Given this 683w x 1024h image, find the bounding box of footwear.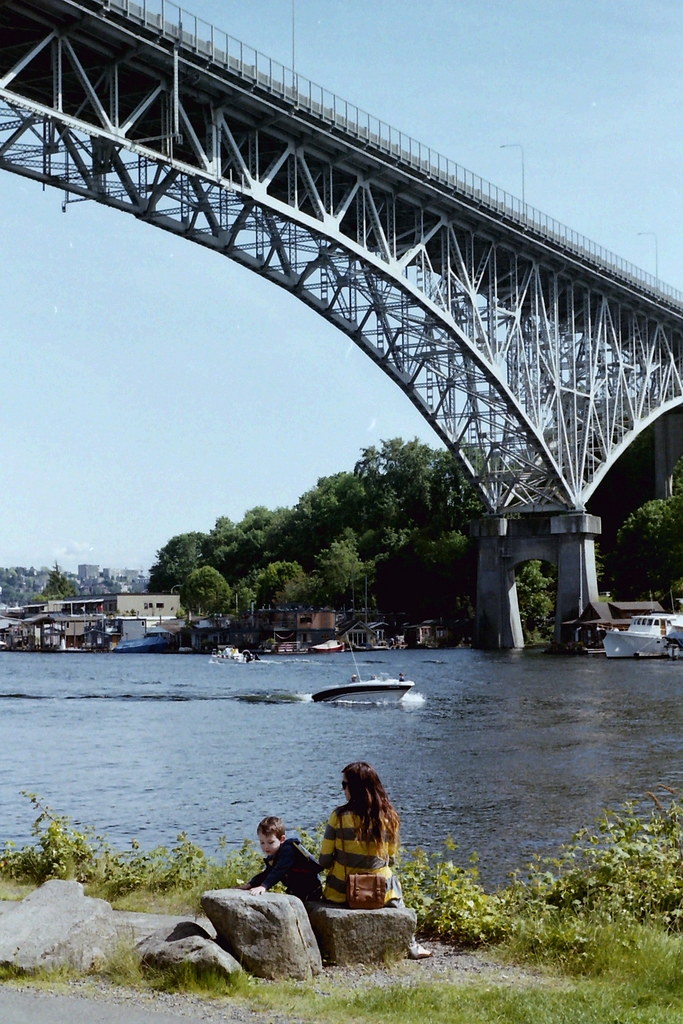
406/936/434/960.
